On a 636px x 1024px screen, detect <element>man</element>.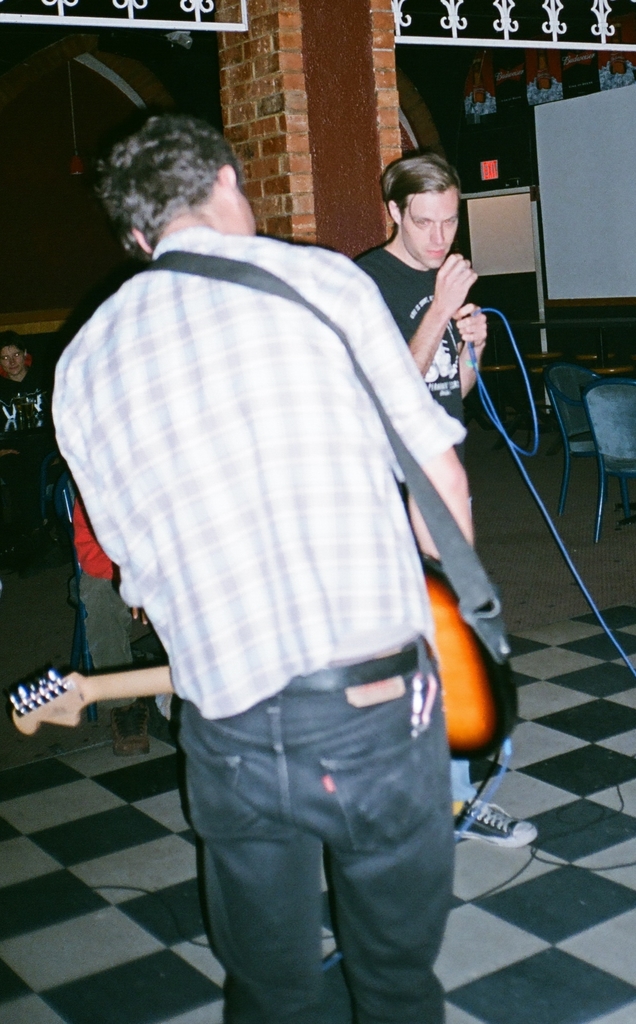
[34,93,519,992].
